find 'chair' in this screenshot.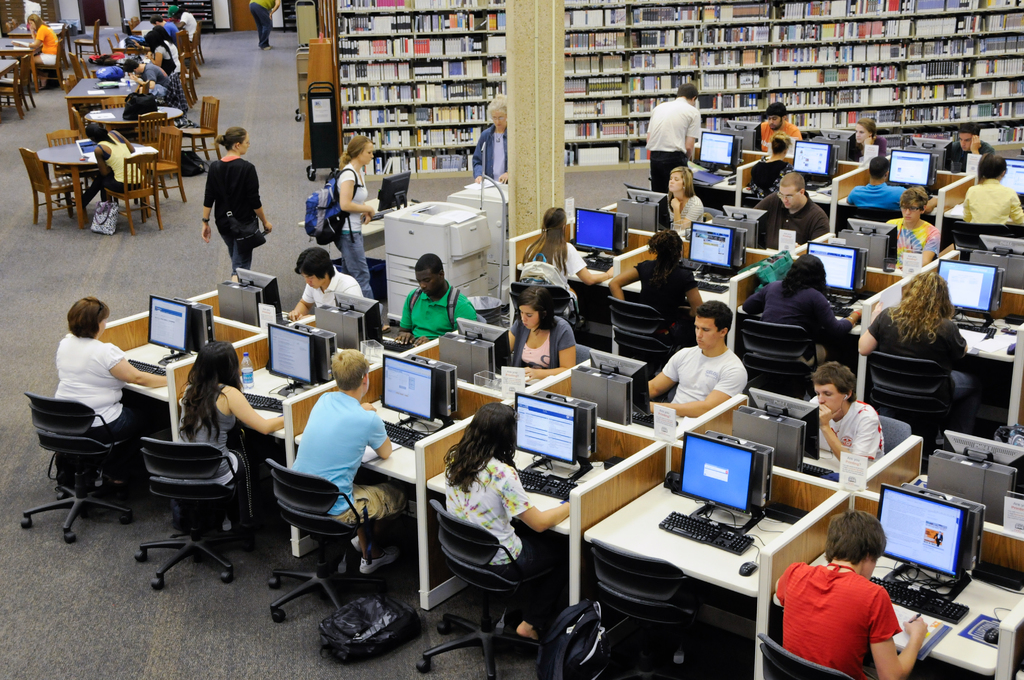
The bounding box for 'chair' is detection(177, 31, 199, 79).
